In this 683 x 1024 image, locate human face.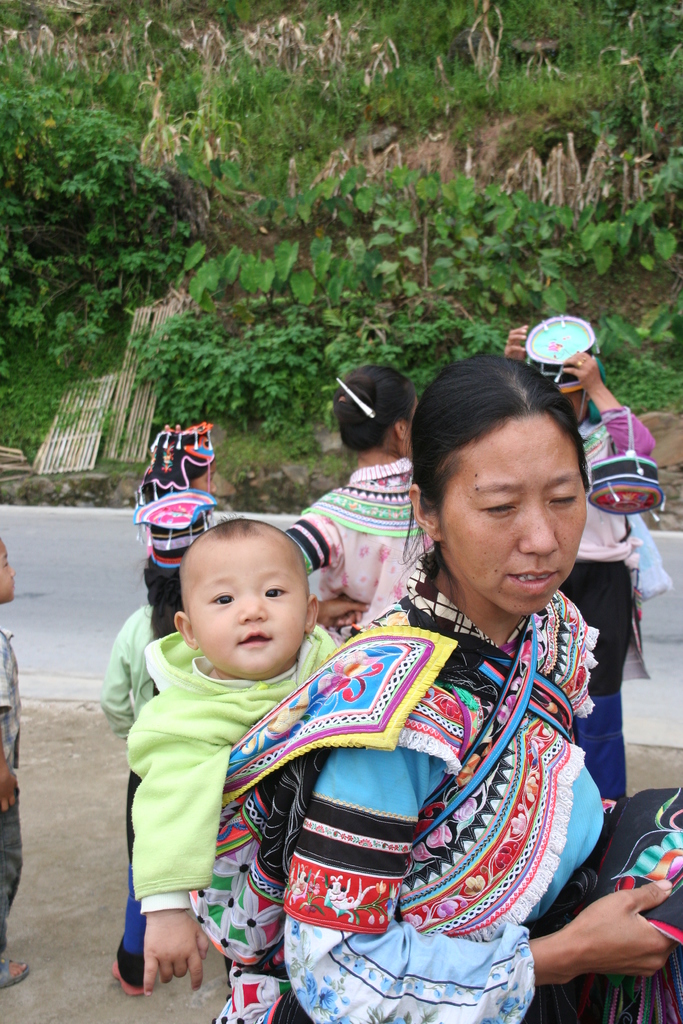
Bounding box: crop(0, 539, 18, 604).
